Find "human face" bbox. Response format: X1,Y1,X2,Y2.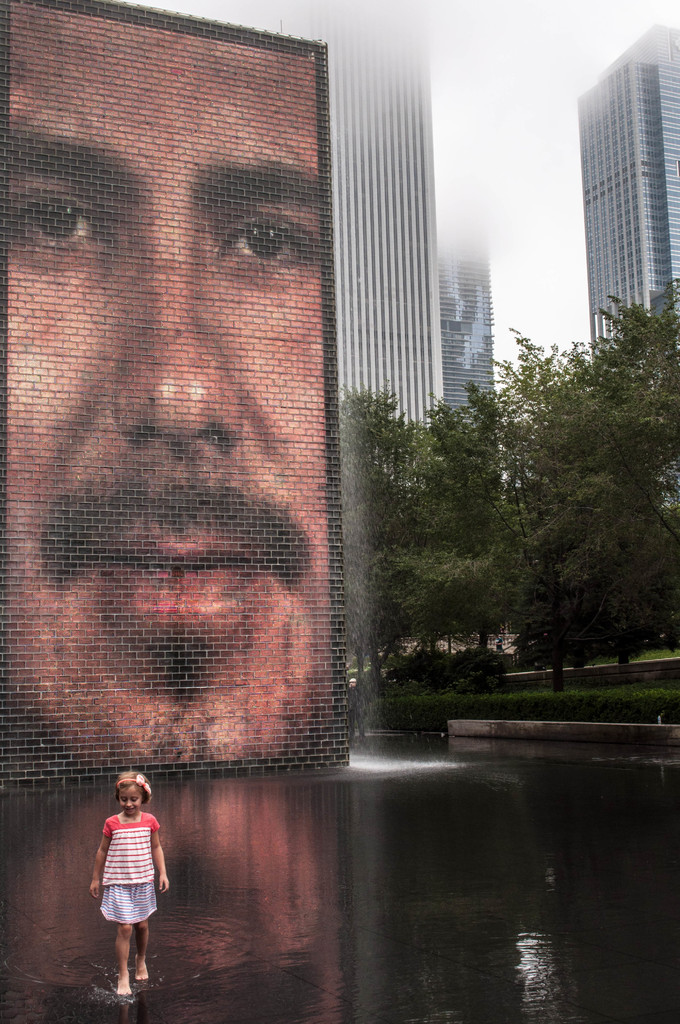
117,790,143,815.
